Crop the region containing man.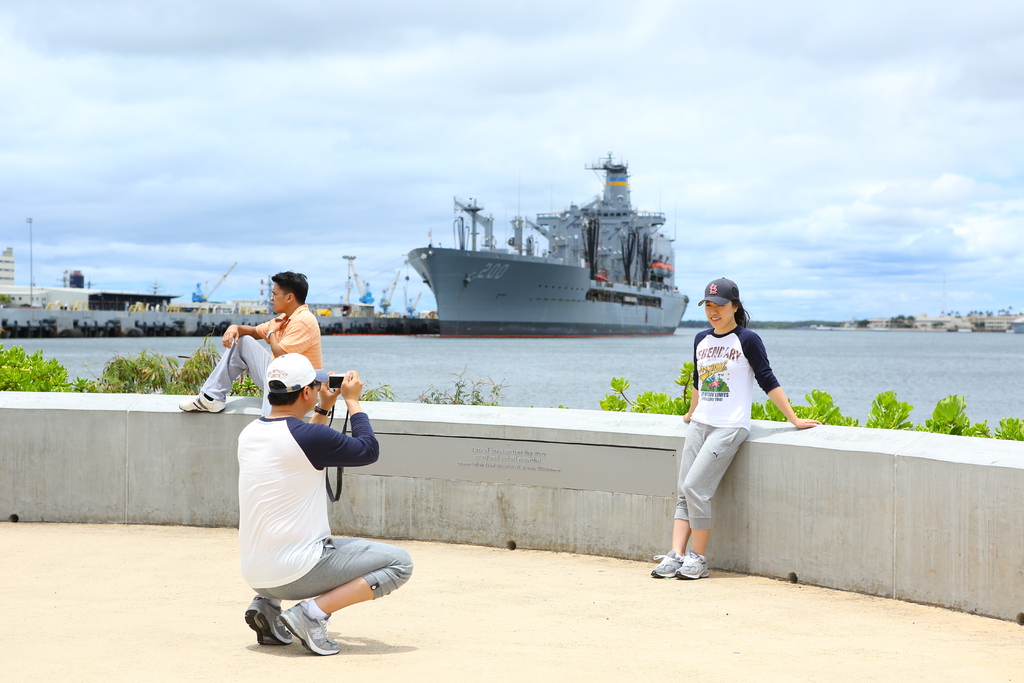
Crop region: [x1=213, y1=332, x2=416, y2=643].
